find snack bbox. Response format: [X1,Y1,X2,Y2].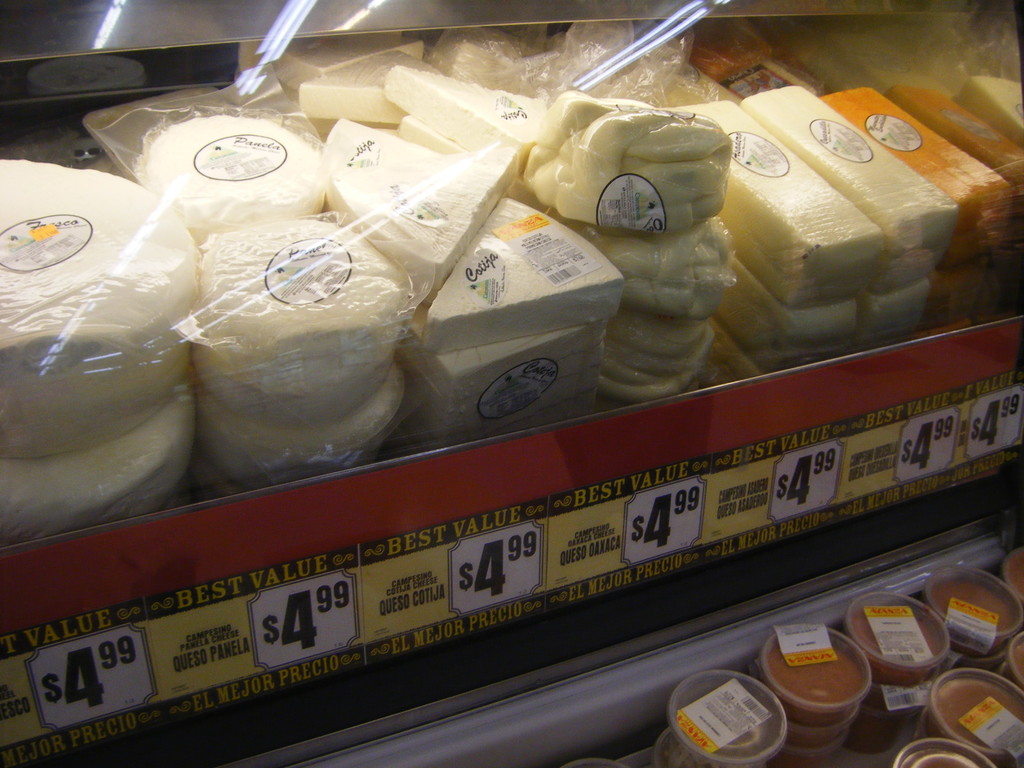
[323,117,520,289].
